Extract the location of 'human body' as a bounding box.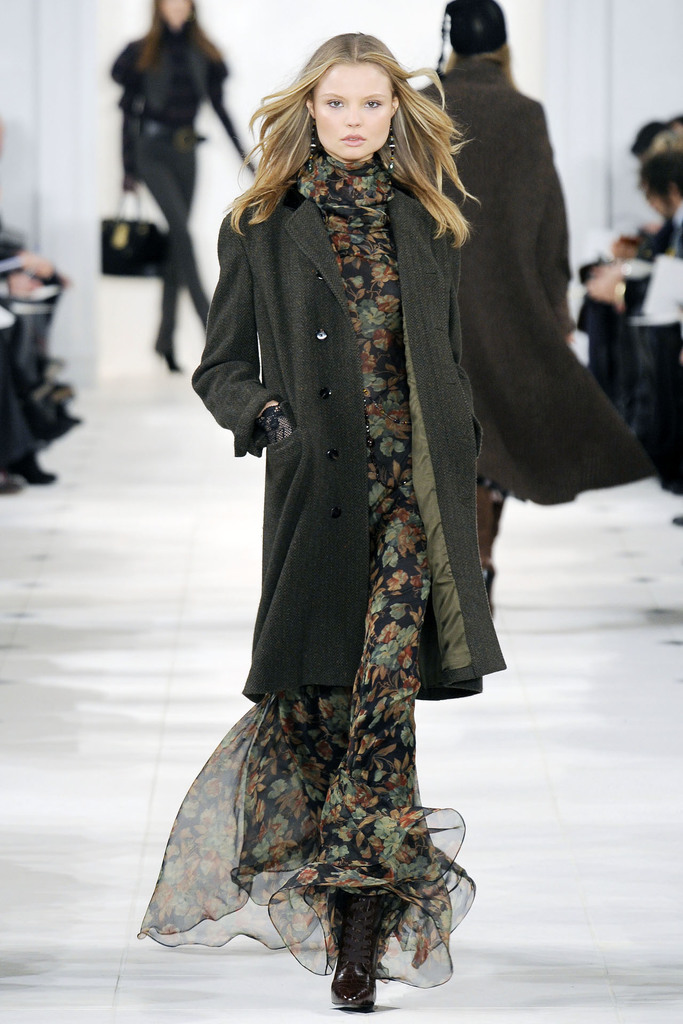
crop(417, 54, 576, 617).
